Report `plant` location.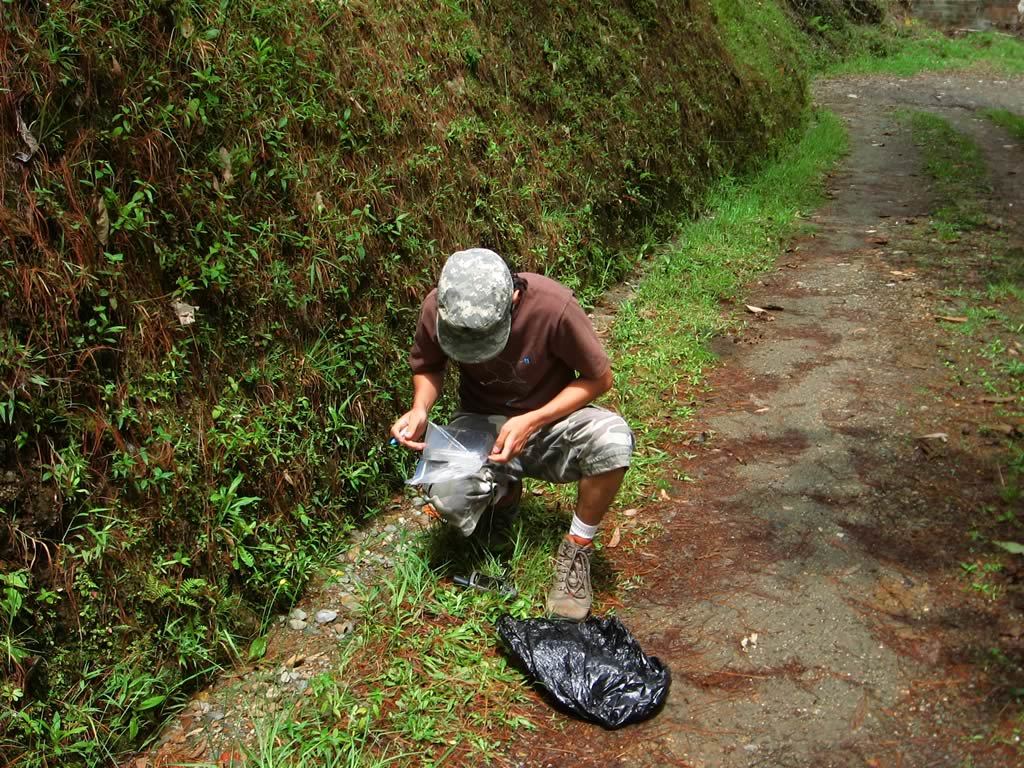
Report: <region>29, 76, 87, 148</region>.
